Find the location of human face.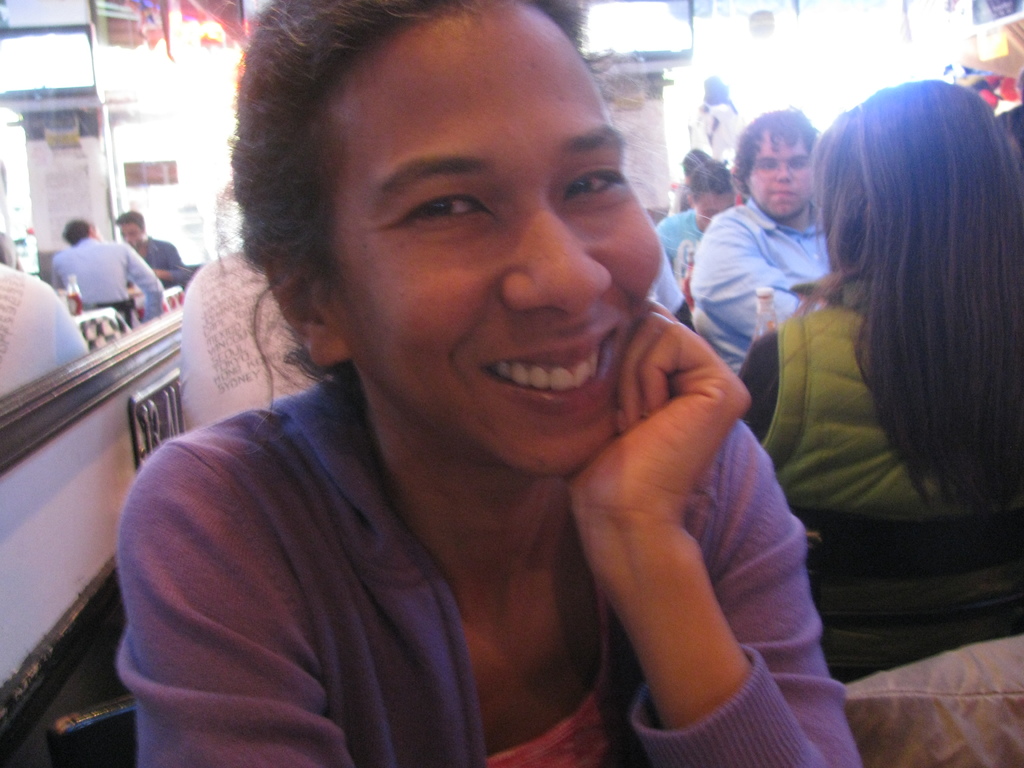
Location: {"left": 746, "top": 132, "right": 809, "bottom": 219}.
